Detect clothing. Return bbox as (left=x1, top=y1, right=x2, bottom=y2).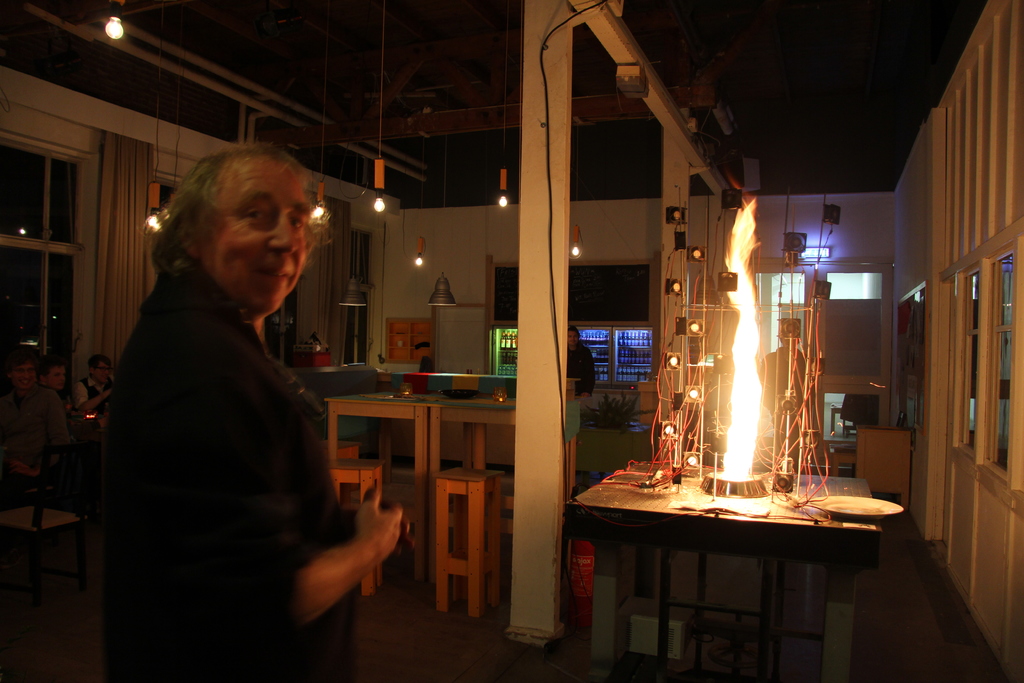
(left=564, top=340, right=593, bottom=393).
